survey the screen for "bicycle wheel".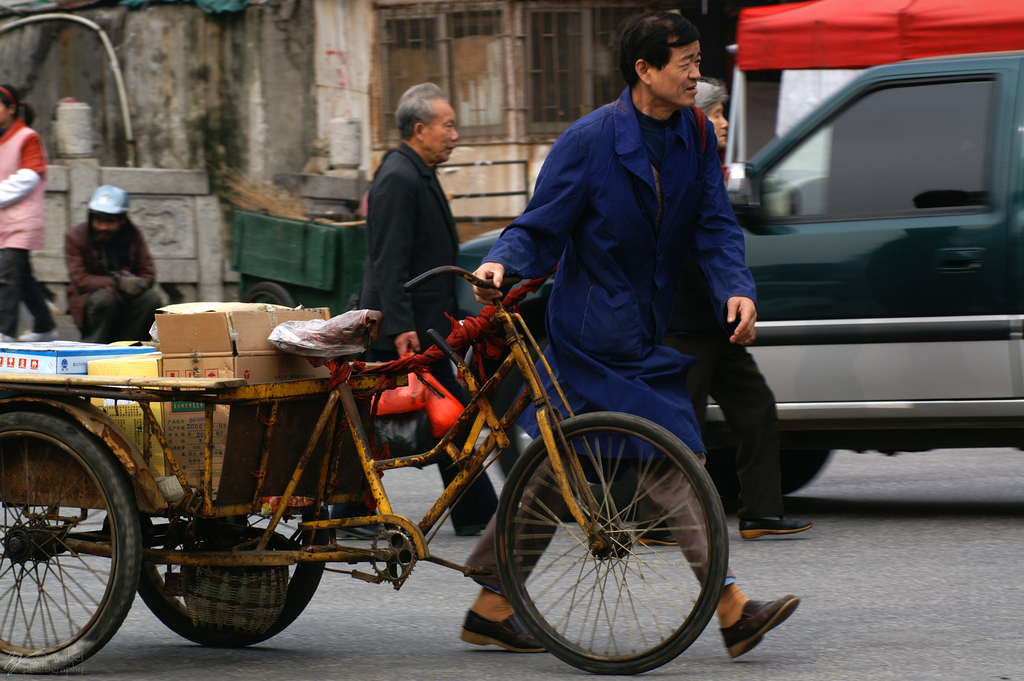
Survey found: <box>492,409,728,670</box>.
